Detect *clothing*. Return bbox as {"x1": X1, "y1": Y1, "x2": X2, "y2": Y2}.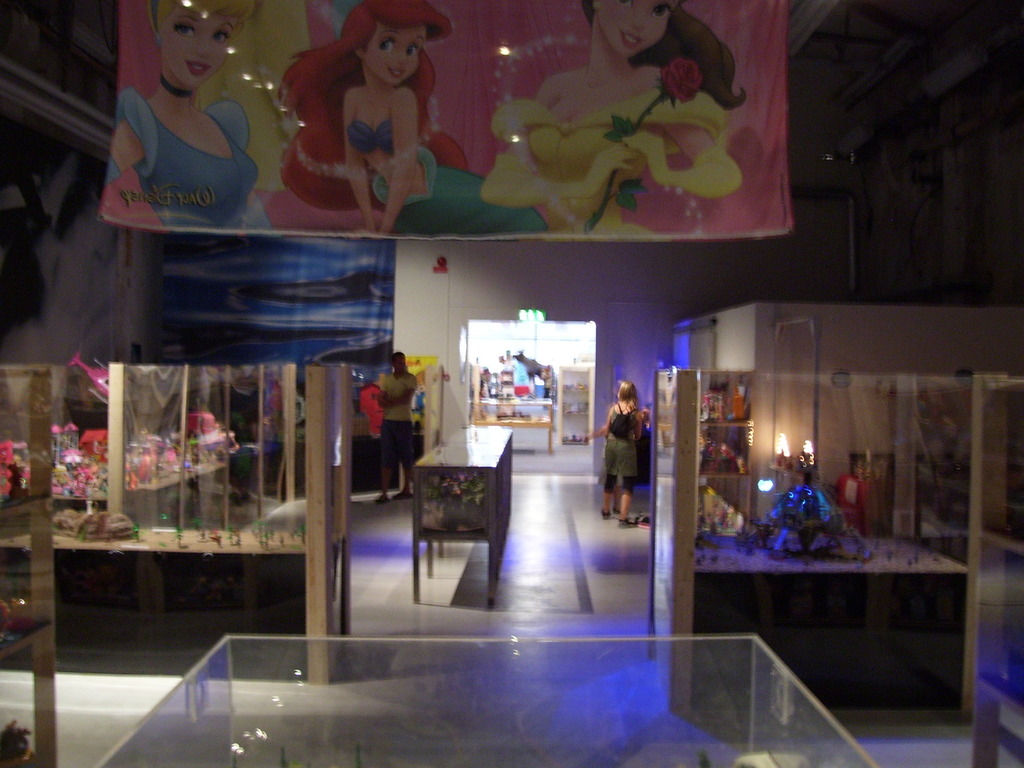
{"x1": 479, "y1": 86, "x2": 747, "y2": 234}.
